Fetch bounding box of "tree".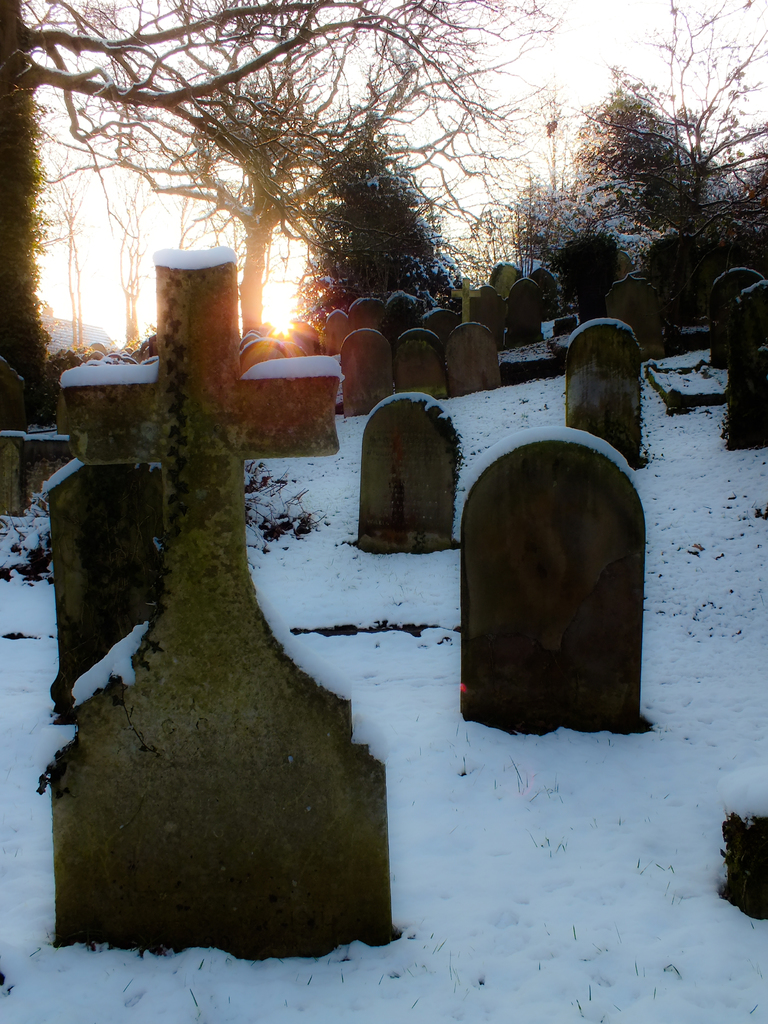
Bbox: box=[0, 0, 559, 340].
